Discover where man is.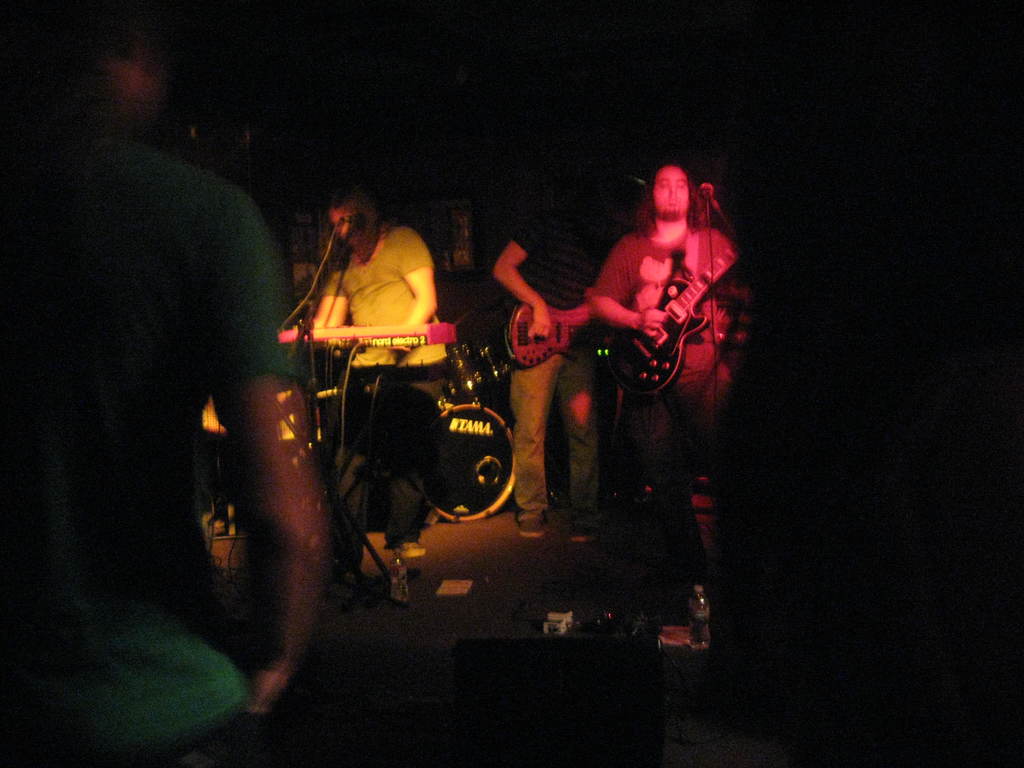
Discovered at crop(29, 45, 319, 724).
